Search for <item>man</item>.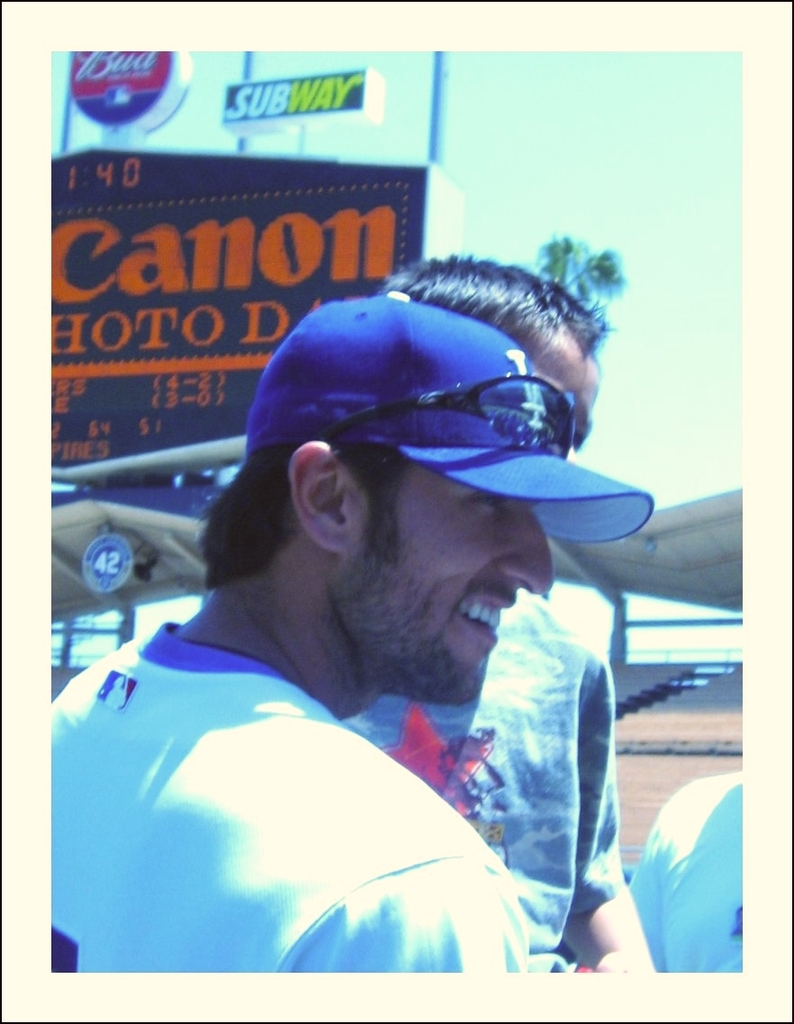
Found at <box>370,252,638,981</box>.
